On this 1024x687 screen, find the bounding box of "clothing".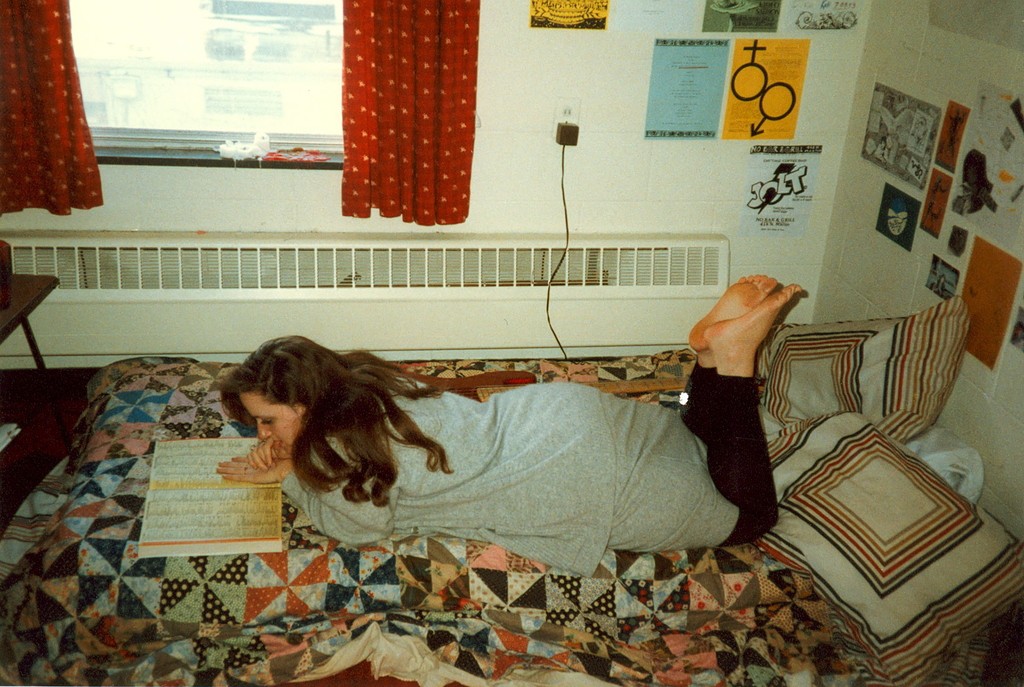
Bounding box: bbox(256, 336, 769, 576).
